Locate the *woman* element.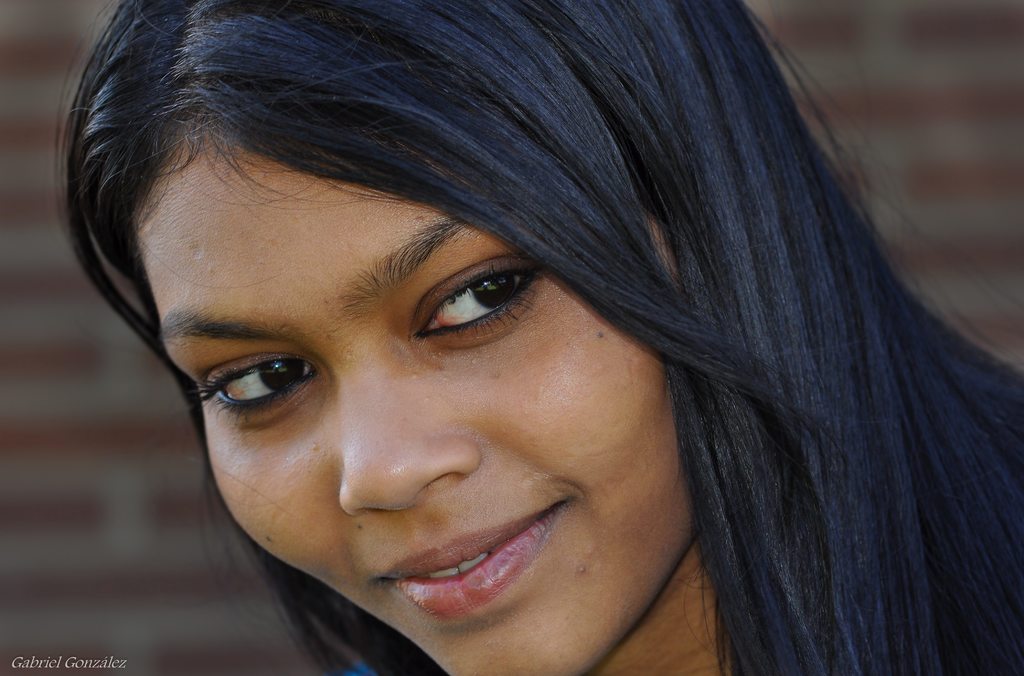
Element bbox: (70, 1, 1000, 671).
